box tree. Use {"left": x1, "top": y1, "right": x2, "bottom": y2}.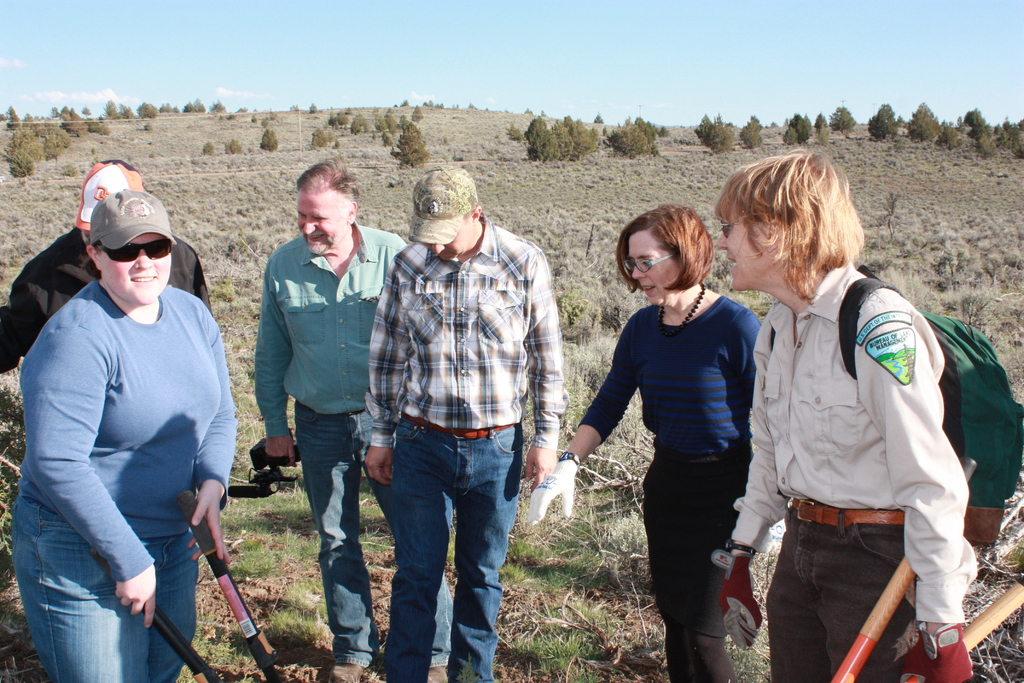
{"left": 696, "top": 114, "right": 716, "bottom": 140}.
